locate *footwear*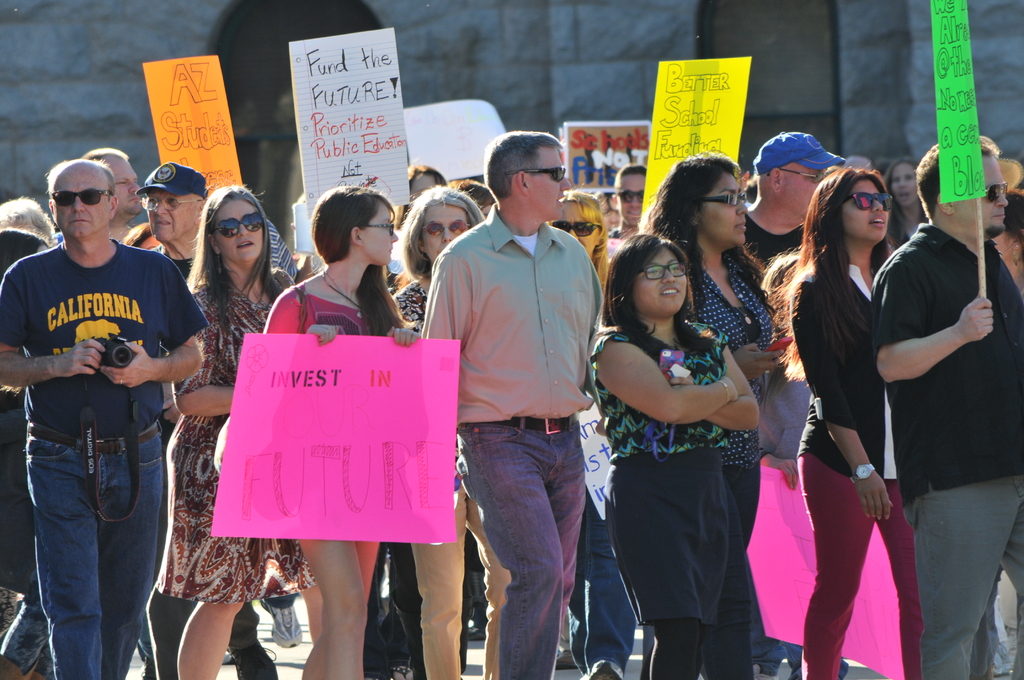
locate(257, 593, 300, 648)
